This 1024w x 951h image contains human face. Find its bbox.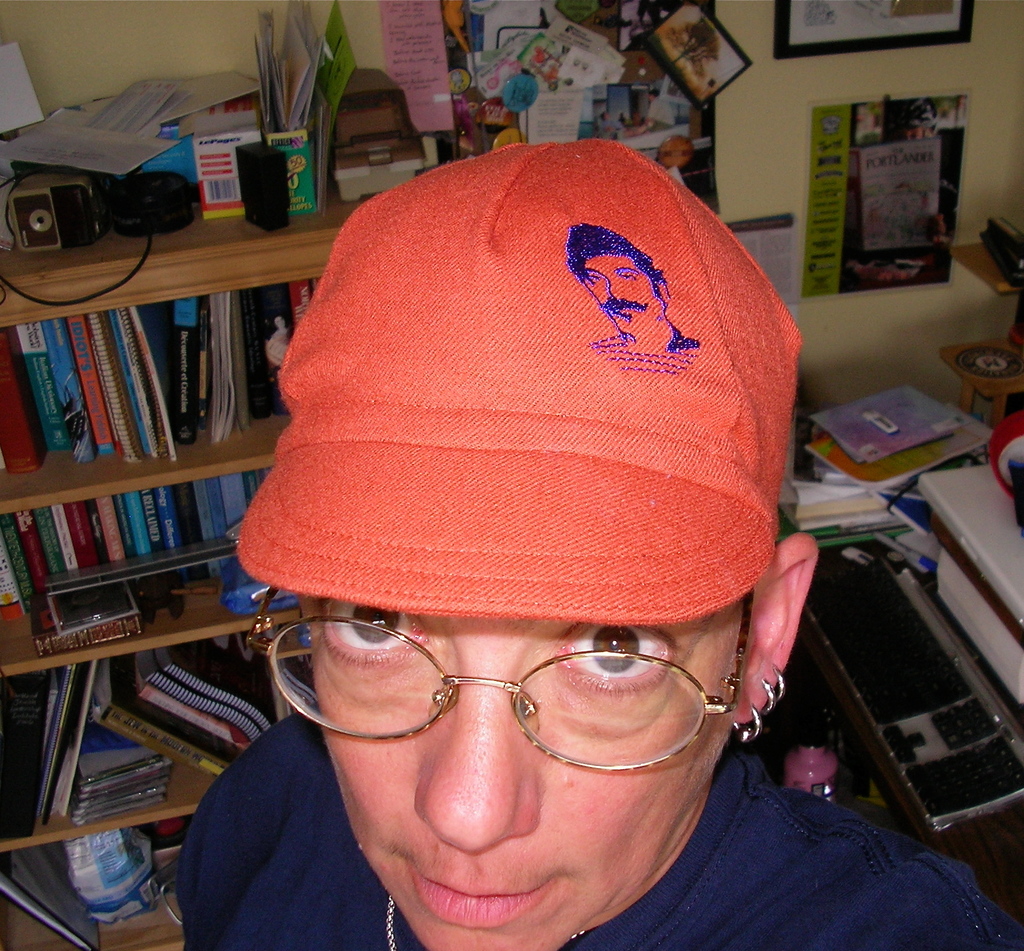
586:254:662:335.
